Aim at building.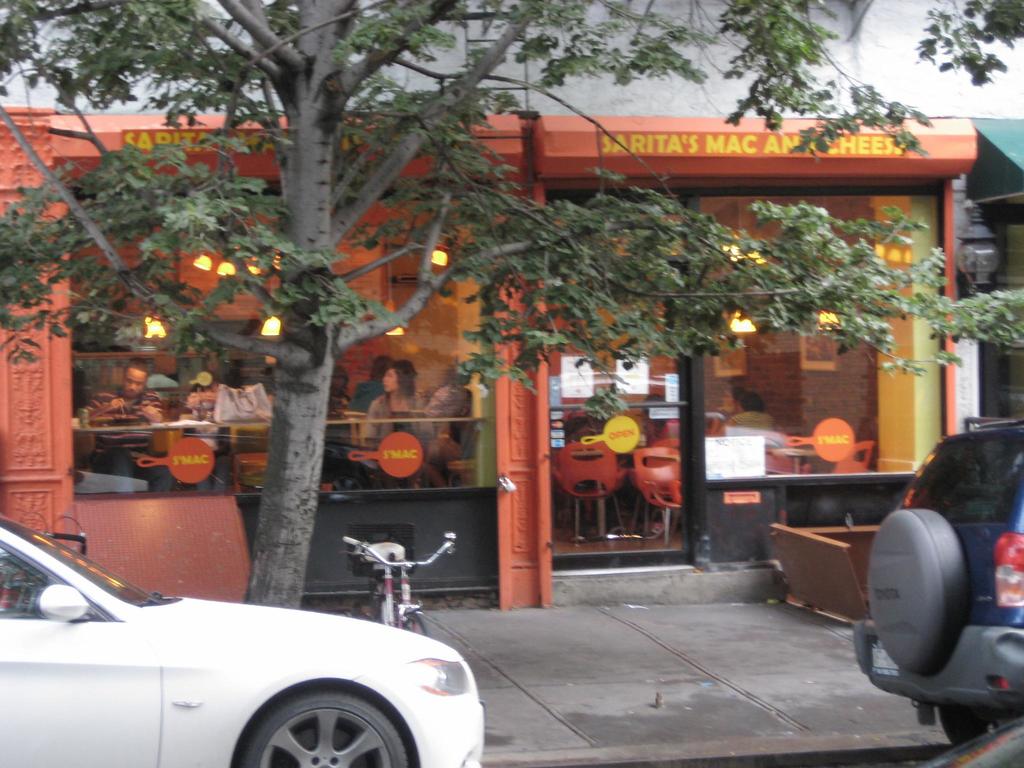
Aimed at <box>0,102,1023,606</box>.
